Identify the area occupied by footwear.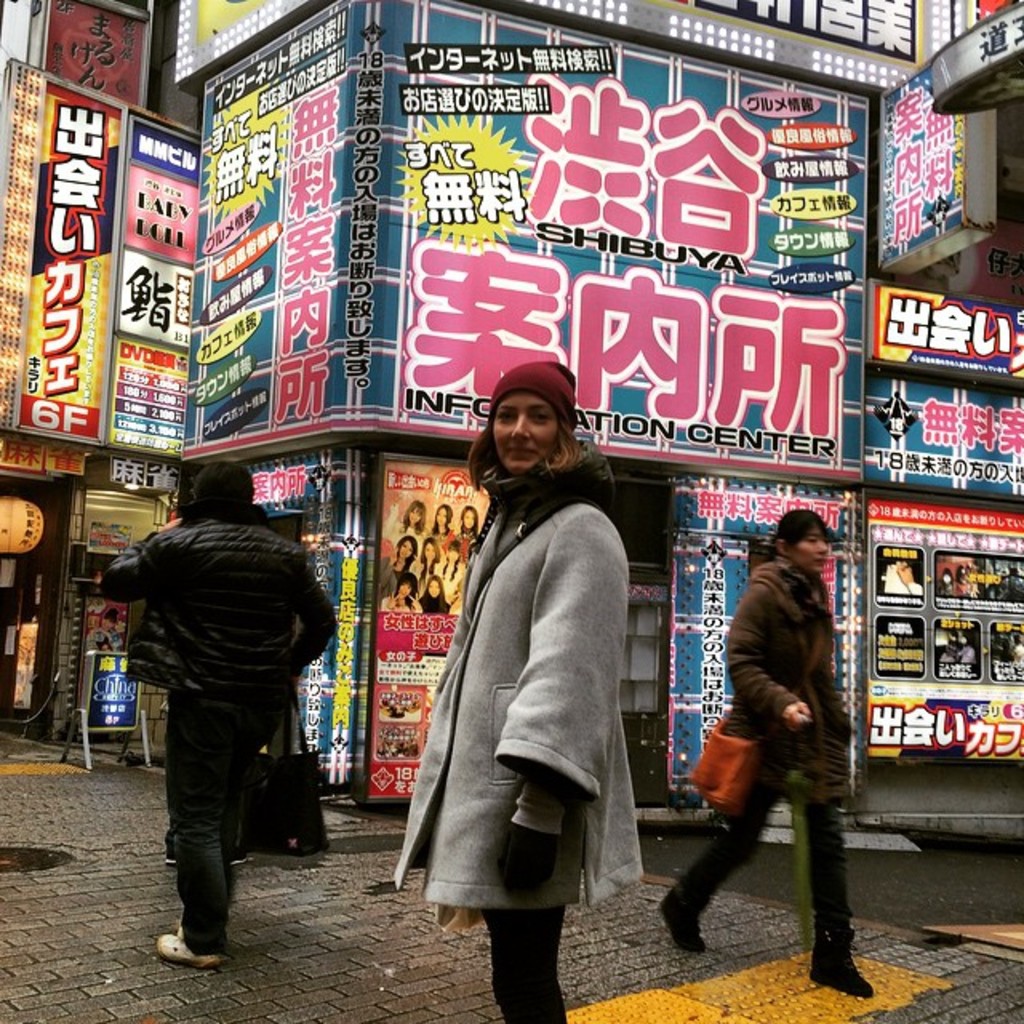
Area: <bbox>656, 888, 701, 952</bbox>.
